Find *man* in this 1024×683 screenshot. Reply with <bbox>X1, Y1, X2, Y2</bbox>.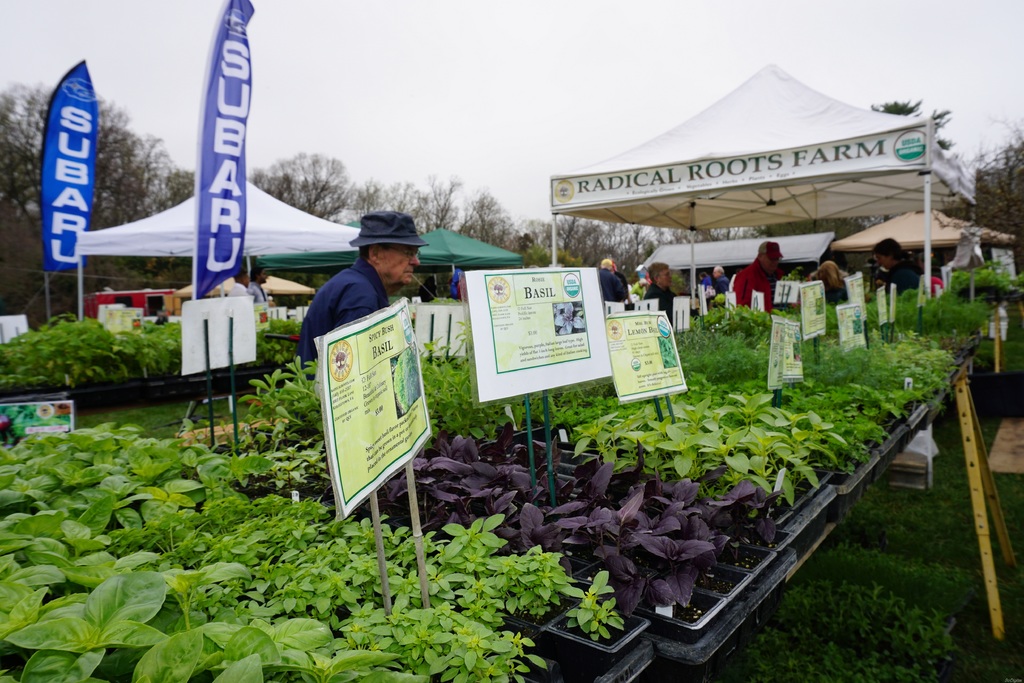
<bbox>295, 208, 430, 381</bbox>.
